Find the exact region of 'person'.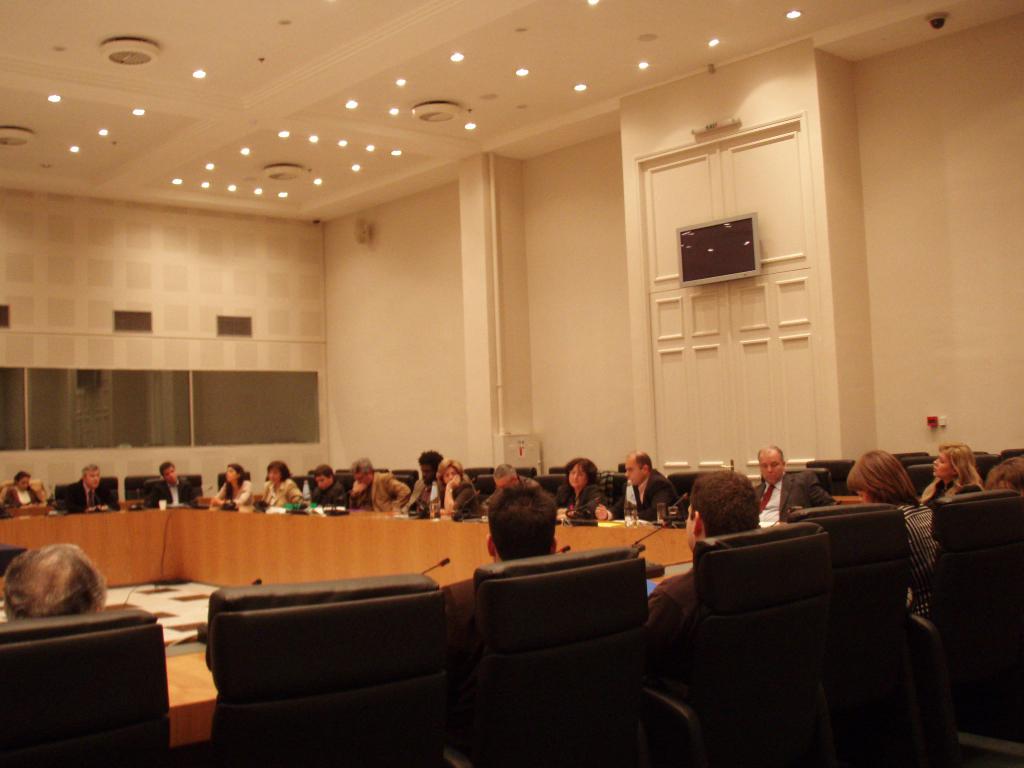
Exact region: l=441, t=474, r=557, b=626.
